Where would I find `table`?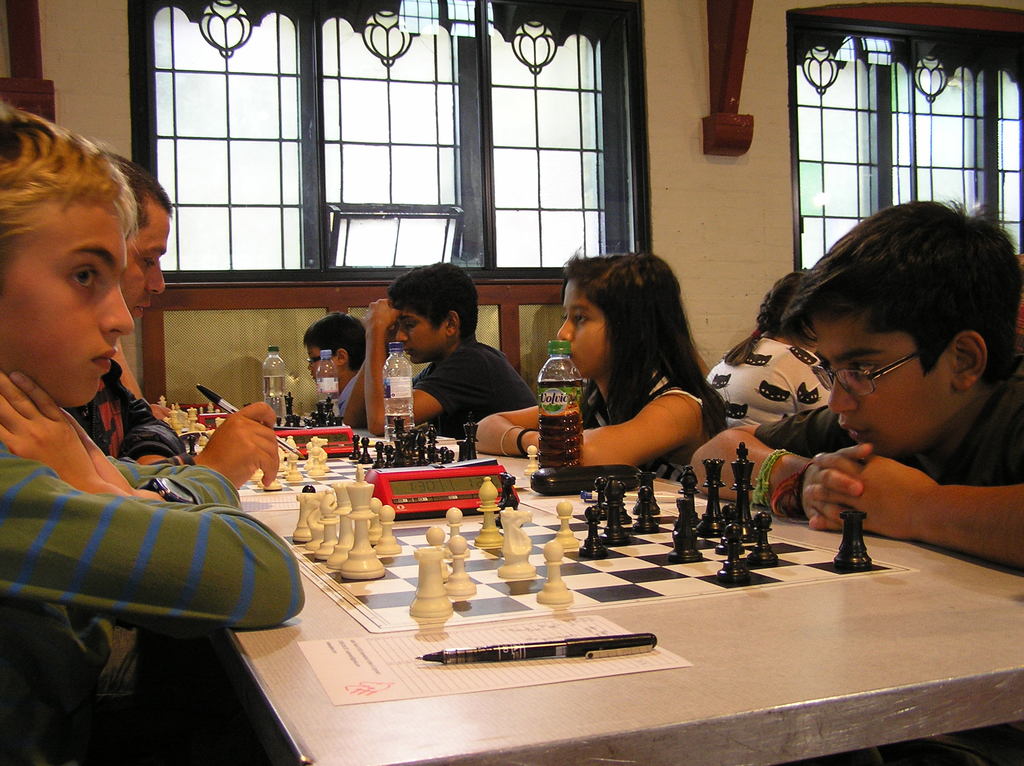
At BBox(174, 425, 1023, 765).
